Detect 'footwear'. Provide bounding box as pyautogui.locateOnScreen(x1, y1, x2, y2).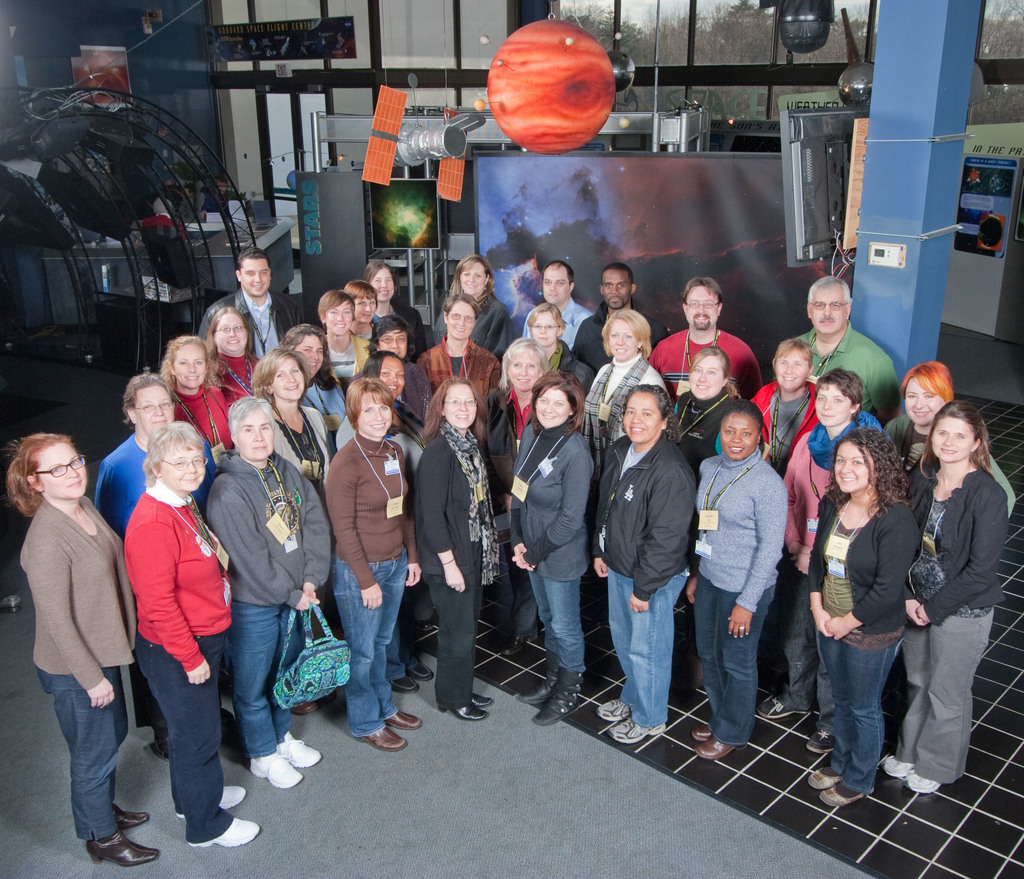
pyautogui.locateOnScreen(342, 729, 407, 753).
